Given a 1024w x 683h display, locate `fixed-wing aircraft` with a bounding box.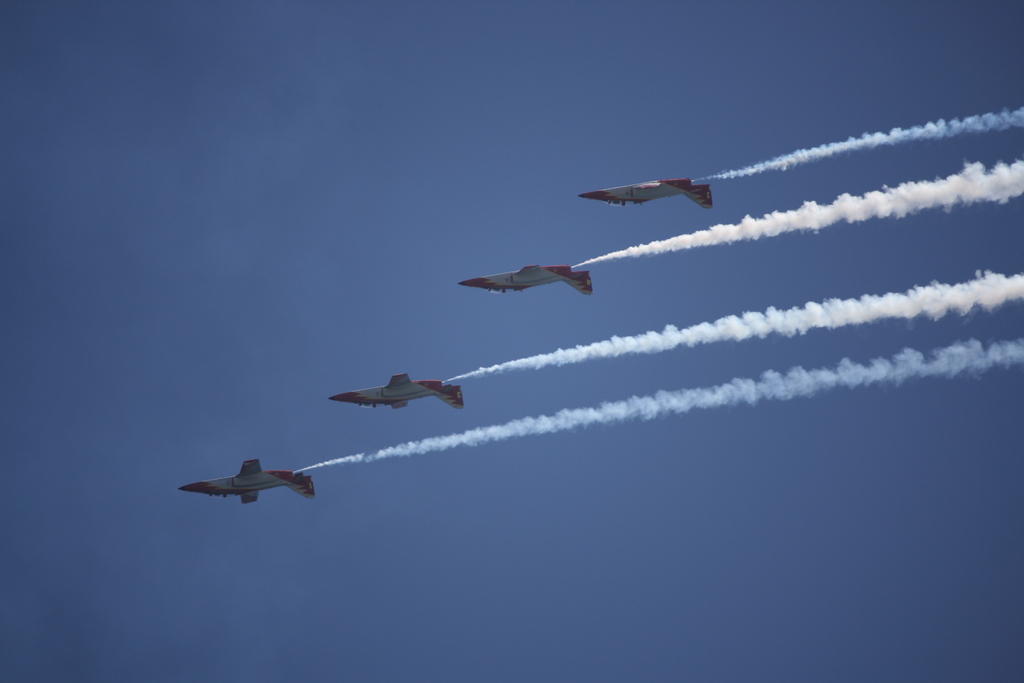
Located: select_region(325, 361, 468, 429).
